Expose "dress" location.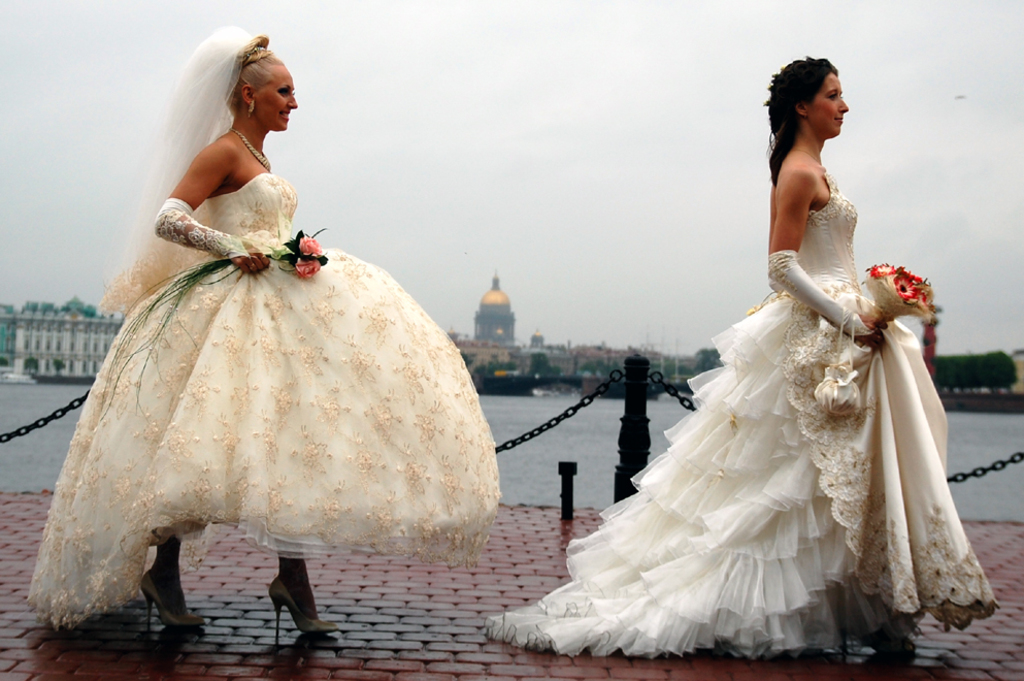
Exposed at rect(24, 171, 500, 637).
